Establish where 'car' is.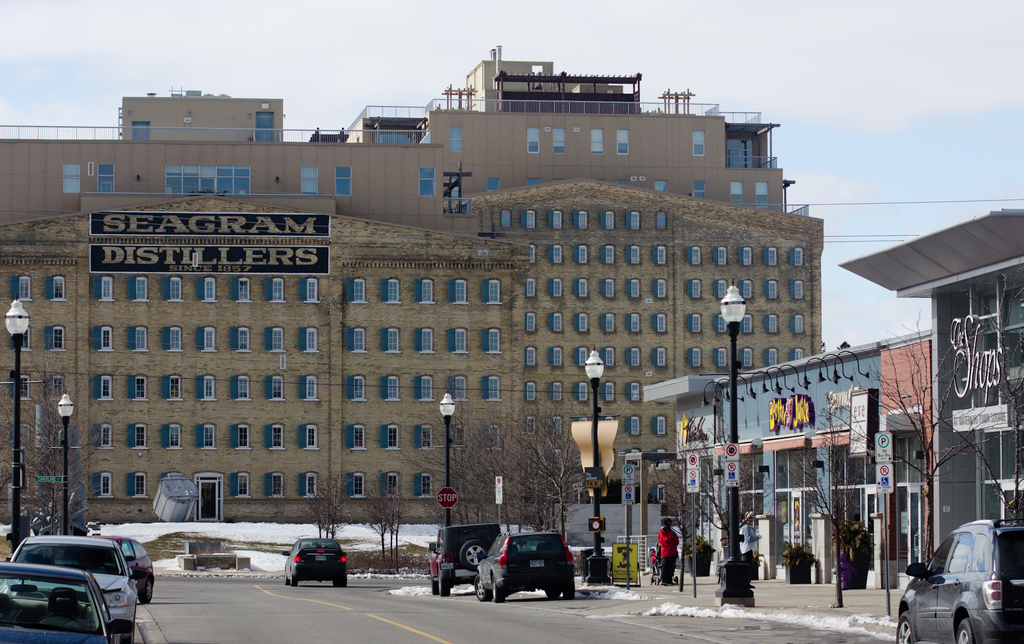
Established at bbox(90, 531, 154, 608).
